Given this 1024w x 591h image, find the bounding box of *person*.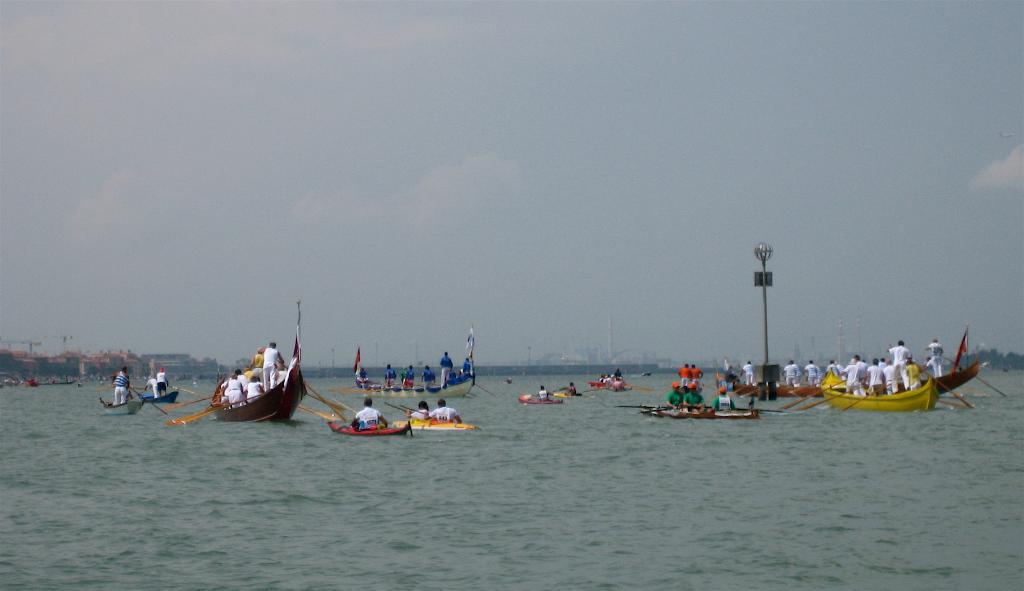
Rect(418, 365, 434, 389).
